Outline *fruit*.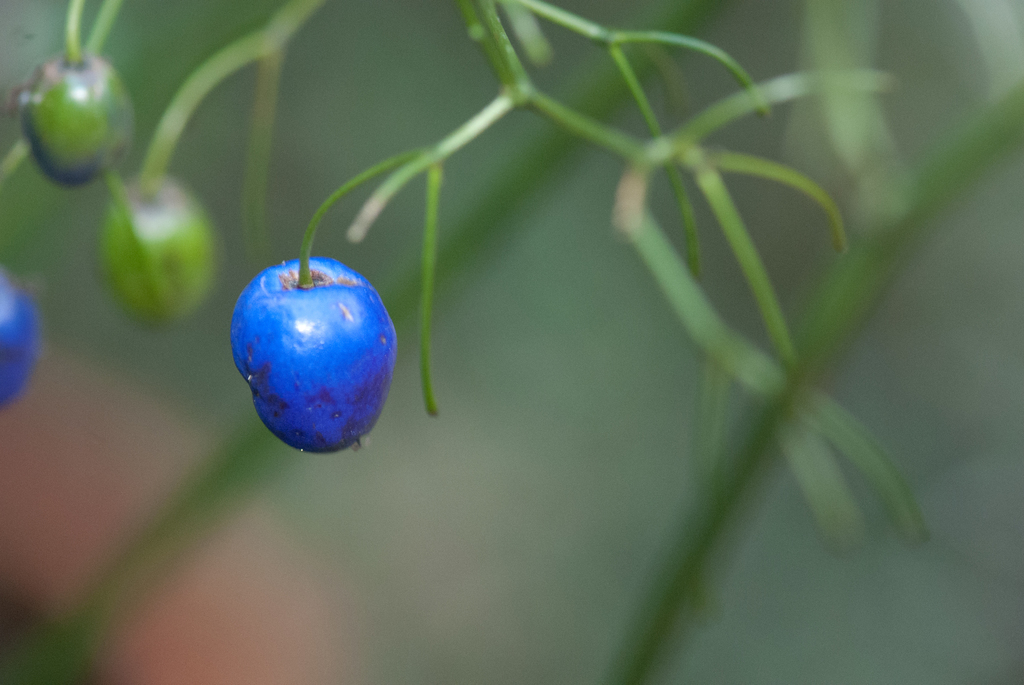
Outline: bbox=[221, 265, 395, 460].
